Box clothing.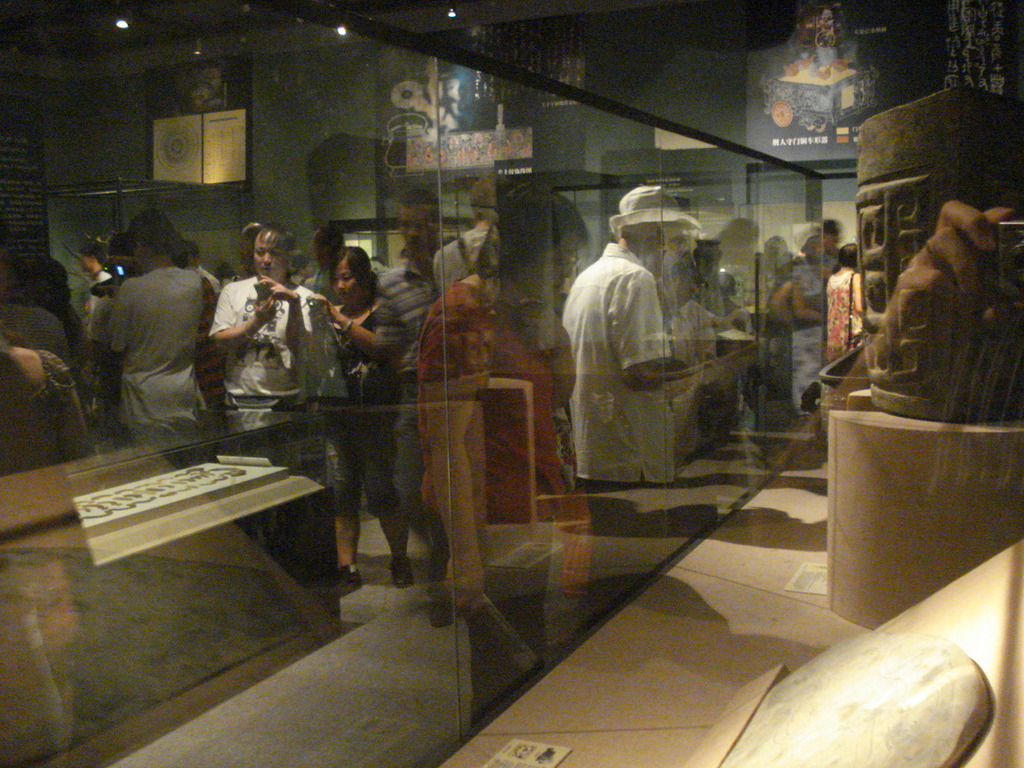
<box>431,228,497,292</box>.
